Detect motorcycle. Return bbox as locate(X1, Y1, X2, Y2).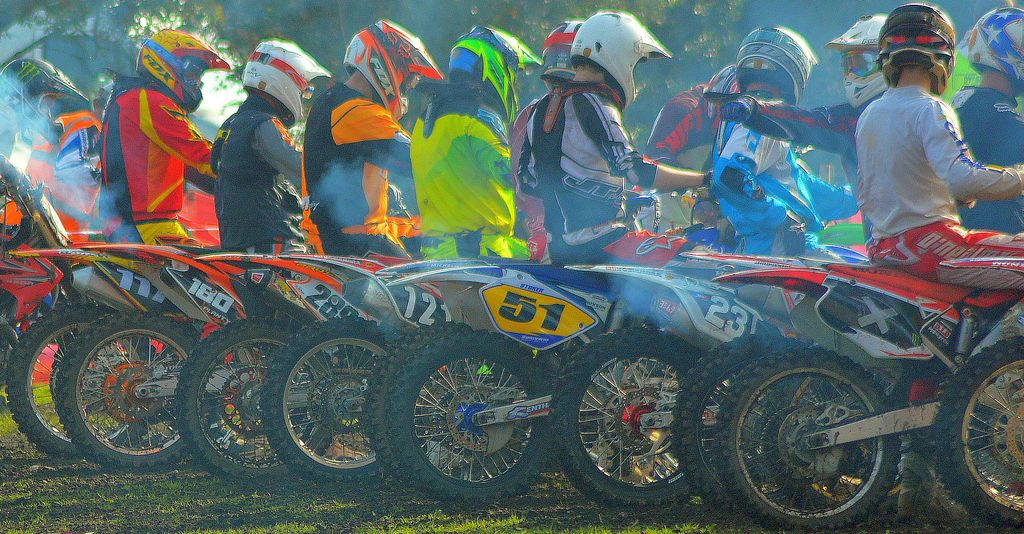
locate(6, 250, 204, 471).
